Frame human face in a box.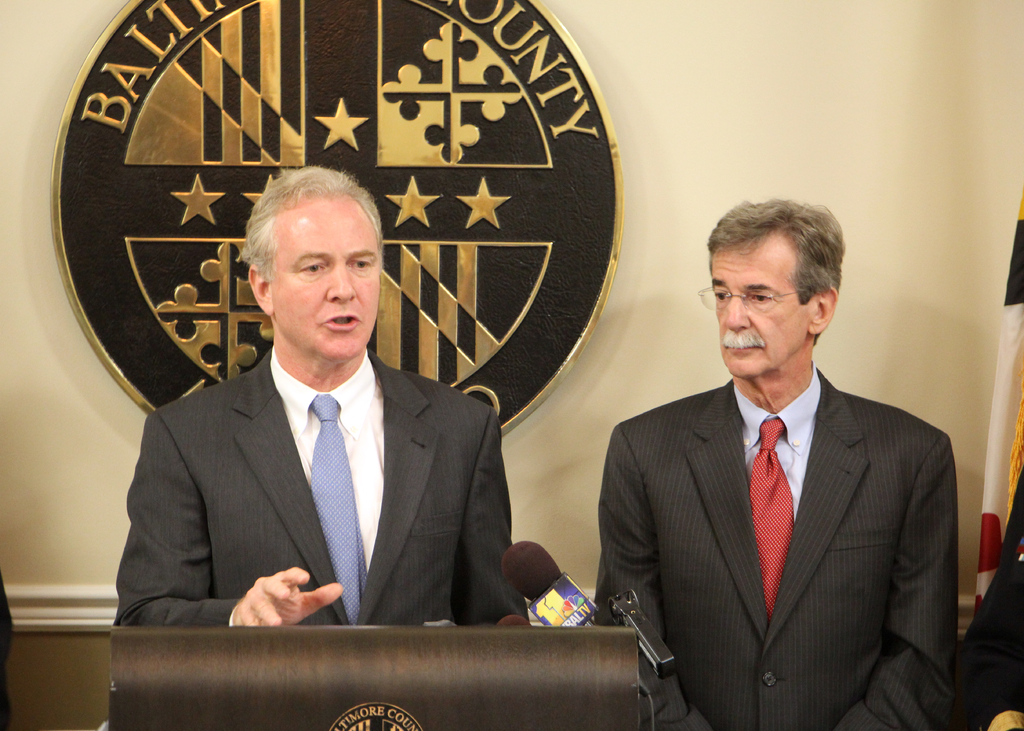
{"left": 272, "top": 195, "right": 380, "bottom": 359}.
